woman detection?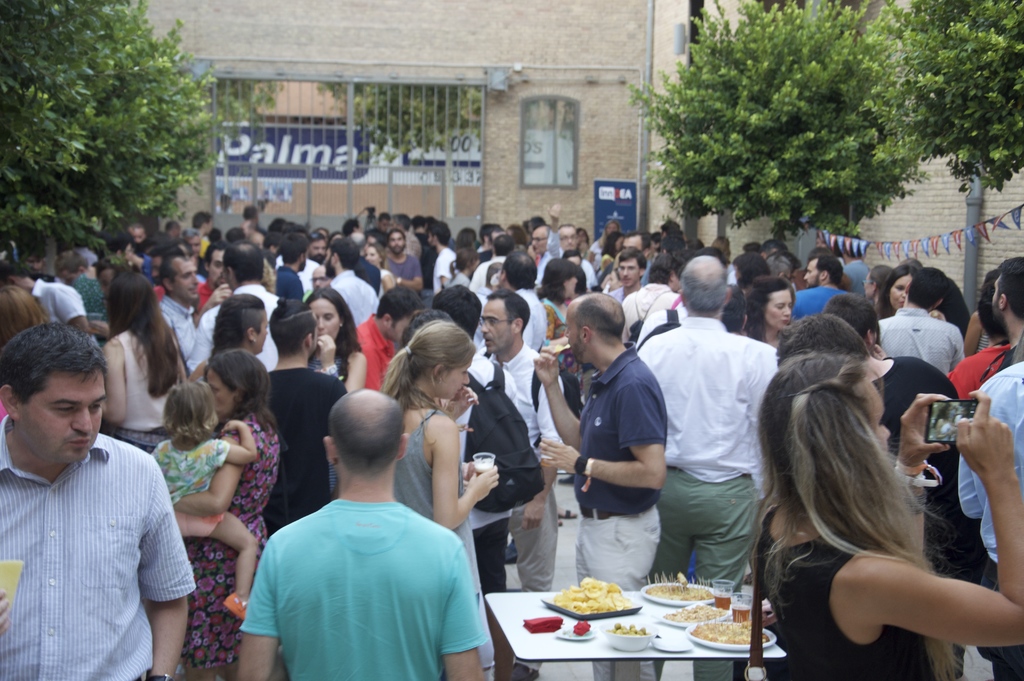
Rect(162, 347, 284, 680)
